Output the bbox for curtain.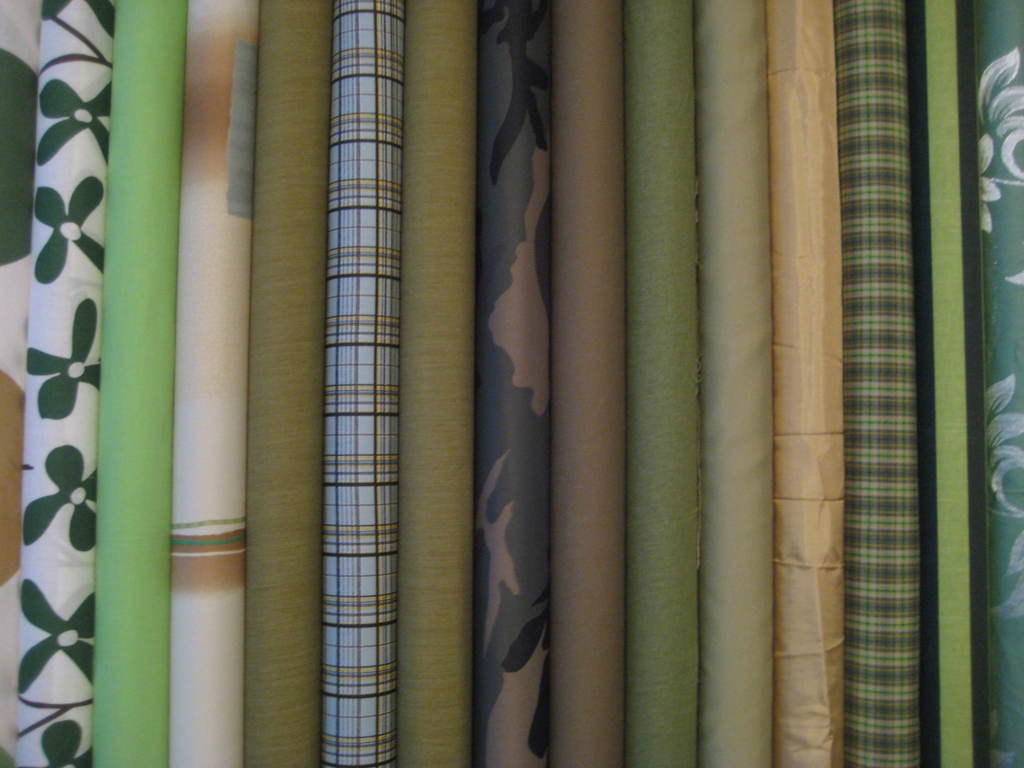
box(917, 0, 989, 767).
